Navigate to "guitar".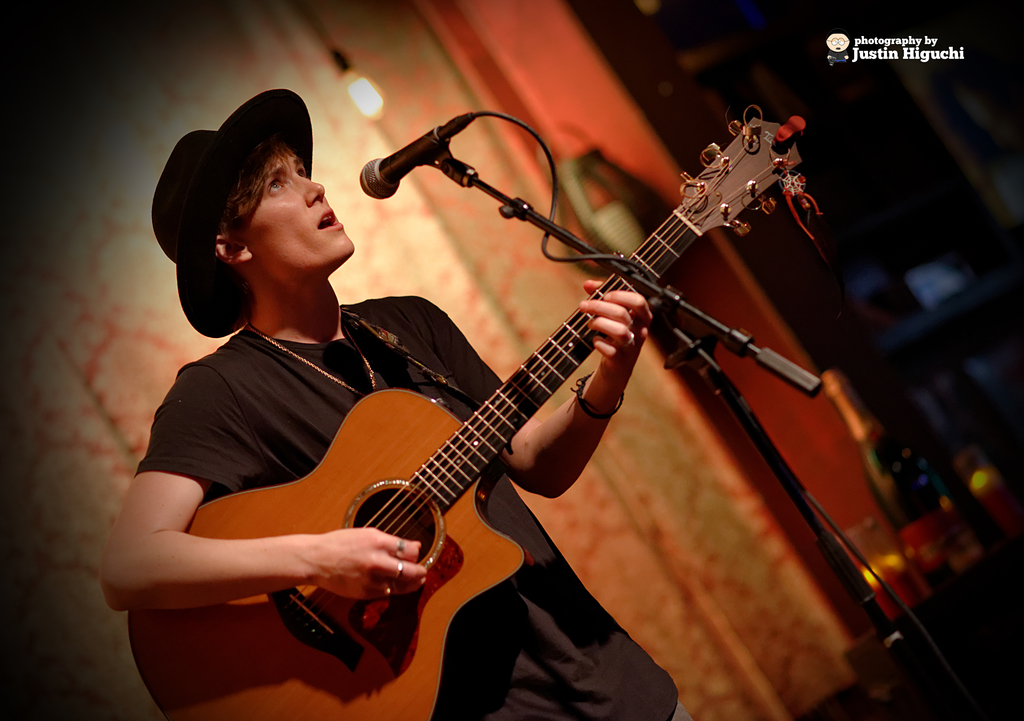
Navigation target: 126,97,819,720.
